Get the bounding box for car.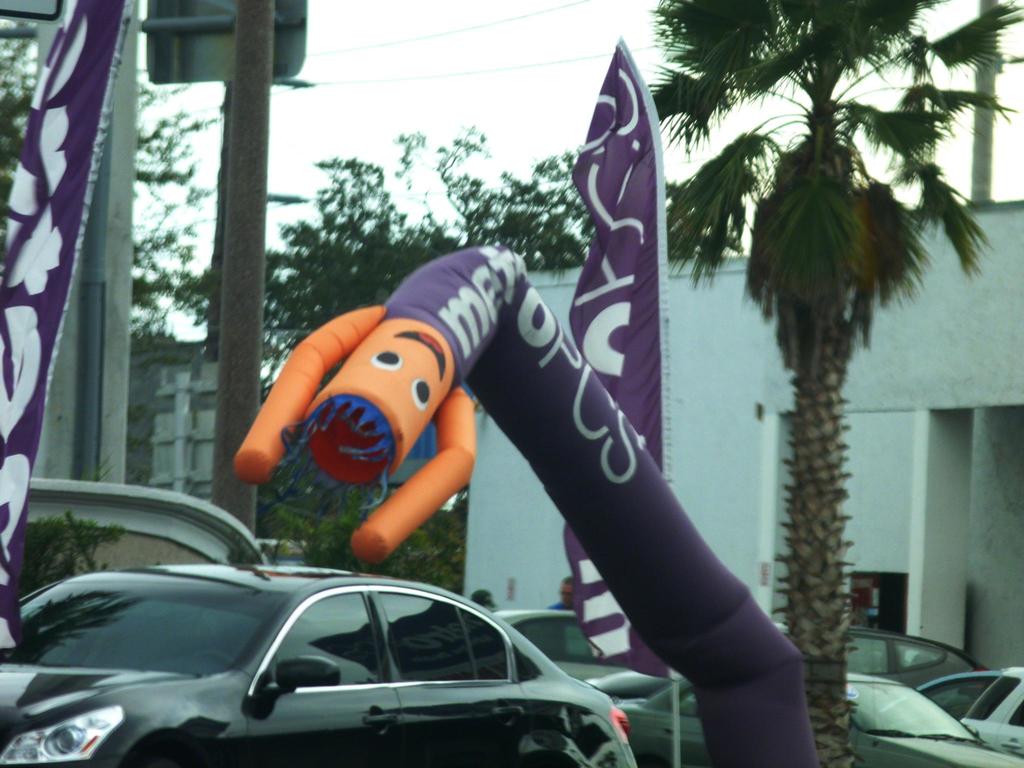
(492, 610, 684, 696).
